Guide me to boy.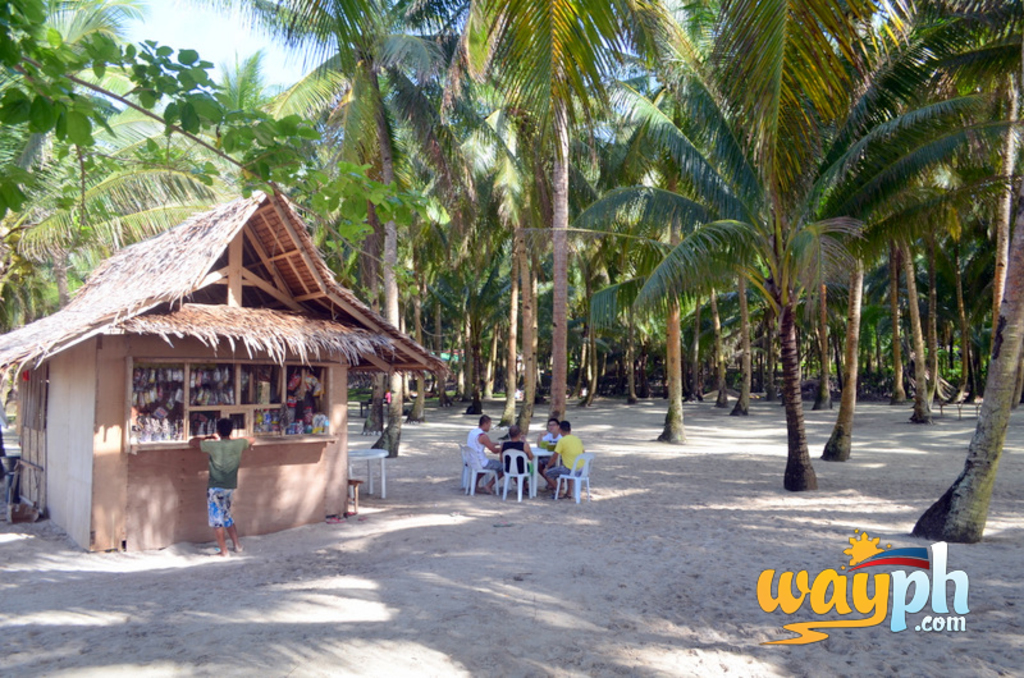
Guidance: 189/420/255/562.
